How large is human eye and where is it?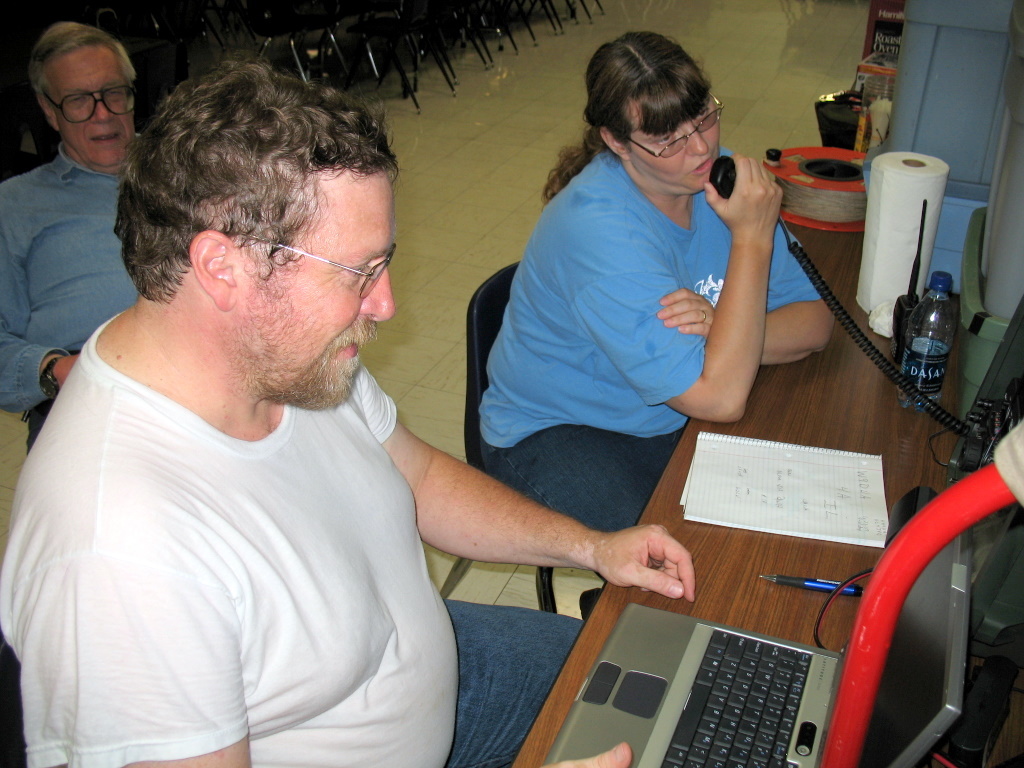
Bounding box: {"left": 108, "top": 87, "right": 127, "bottom": 99}.
